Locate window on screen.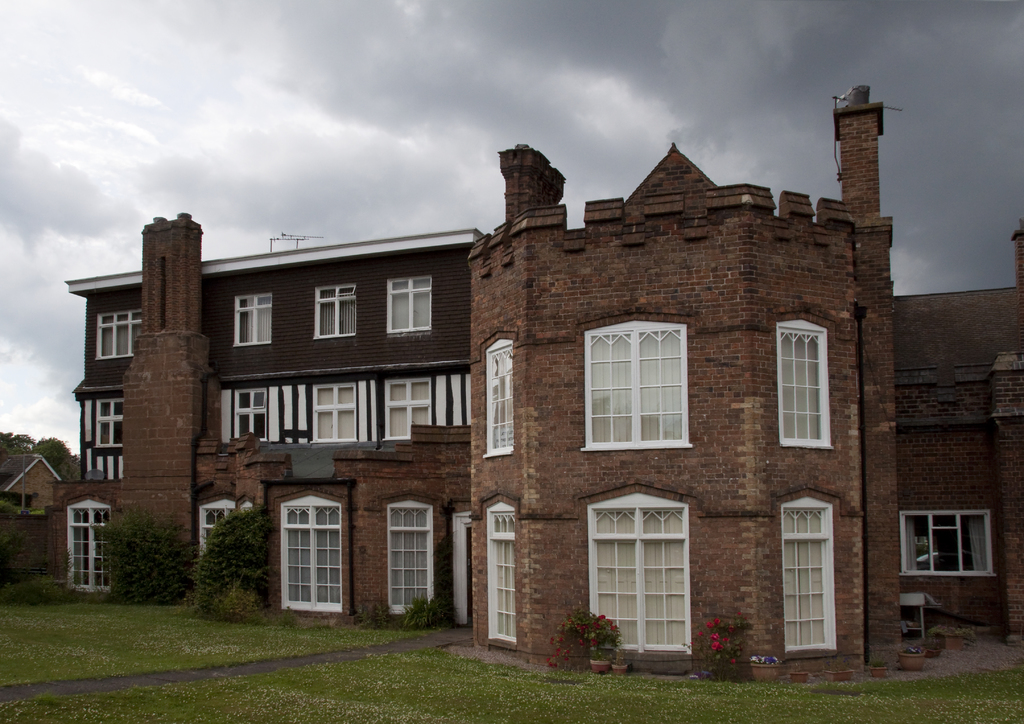
On screen at {"left": 902, "top": 508, "right": 998, "bottom": 575}.
